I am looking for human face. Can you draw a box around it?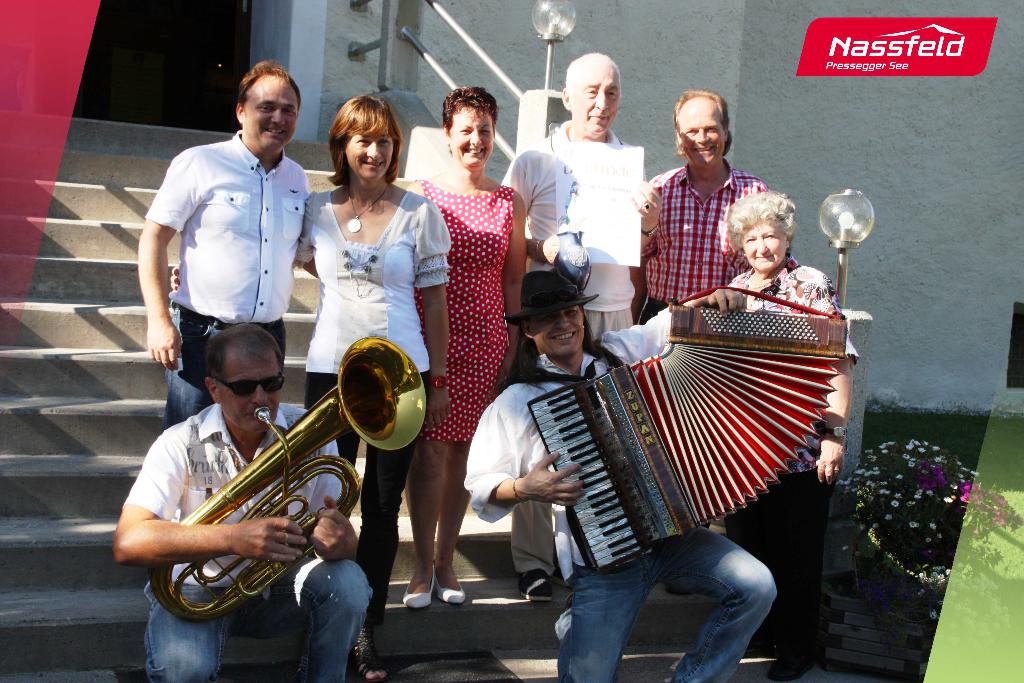
Sure, the bounding box is [740, 221, 786, 275].
